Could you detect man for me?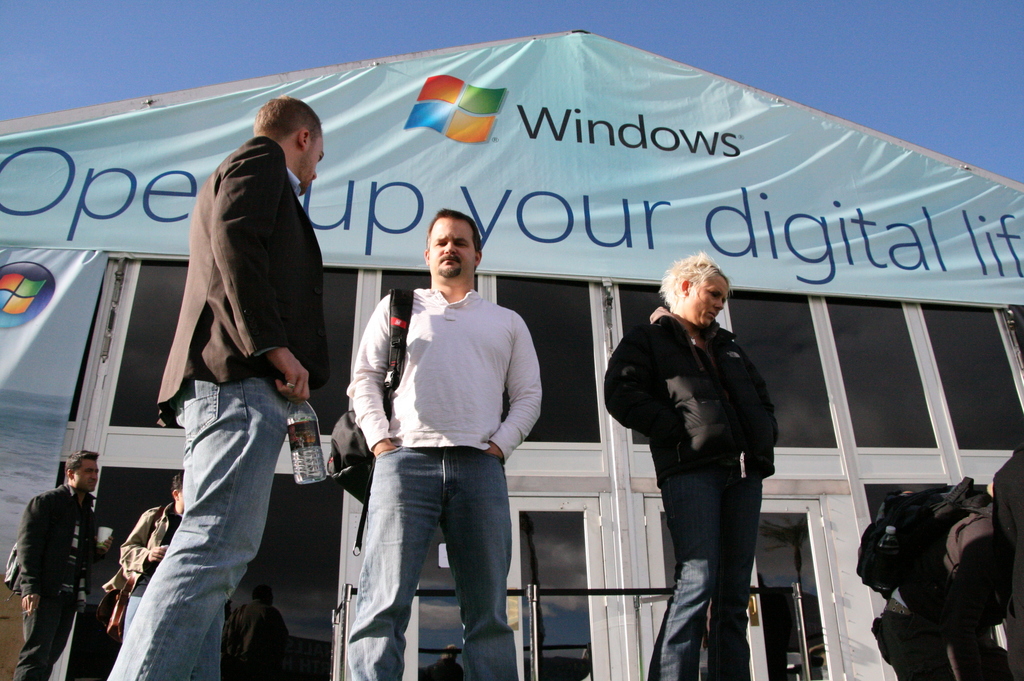
Detection result: bbox=(332, 228, 550, 664).
